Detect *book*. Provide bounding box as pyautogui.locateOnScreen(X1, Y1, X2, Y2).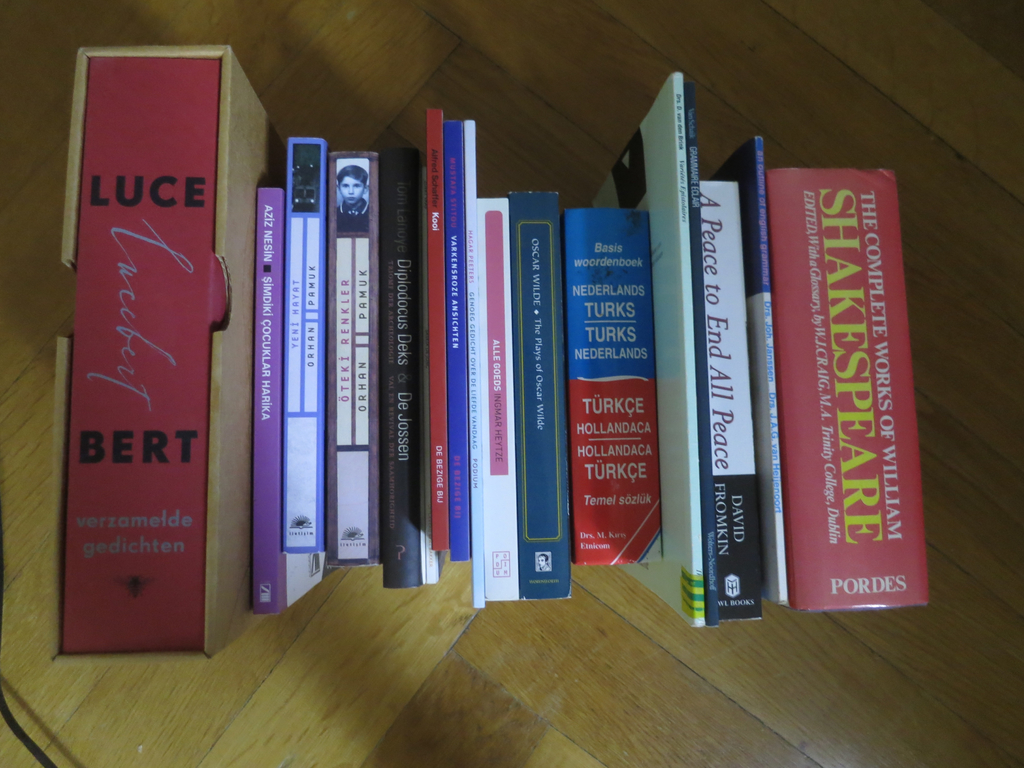
pyautogui.locateOnScreen(423, 106, 452, 556).
